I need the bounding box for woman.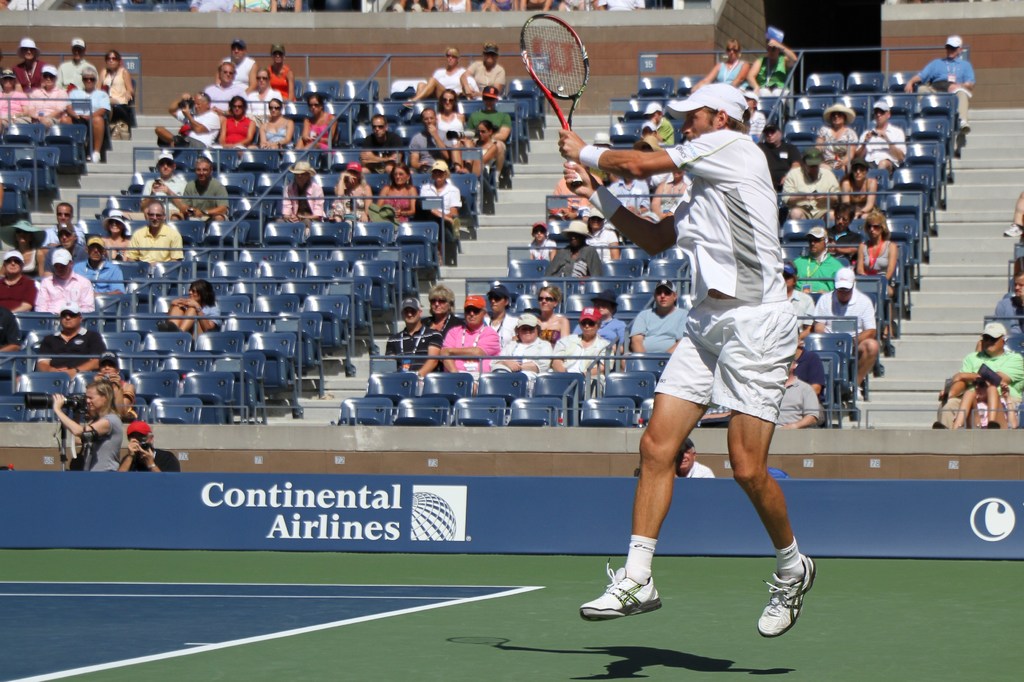
Here it is: (815,105,856,168).
